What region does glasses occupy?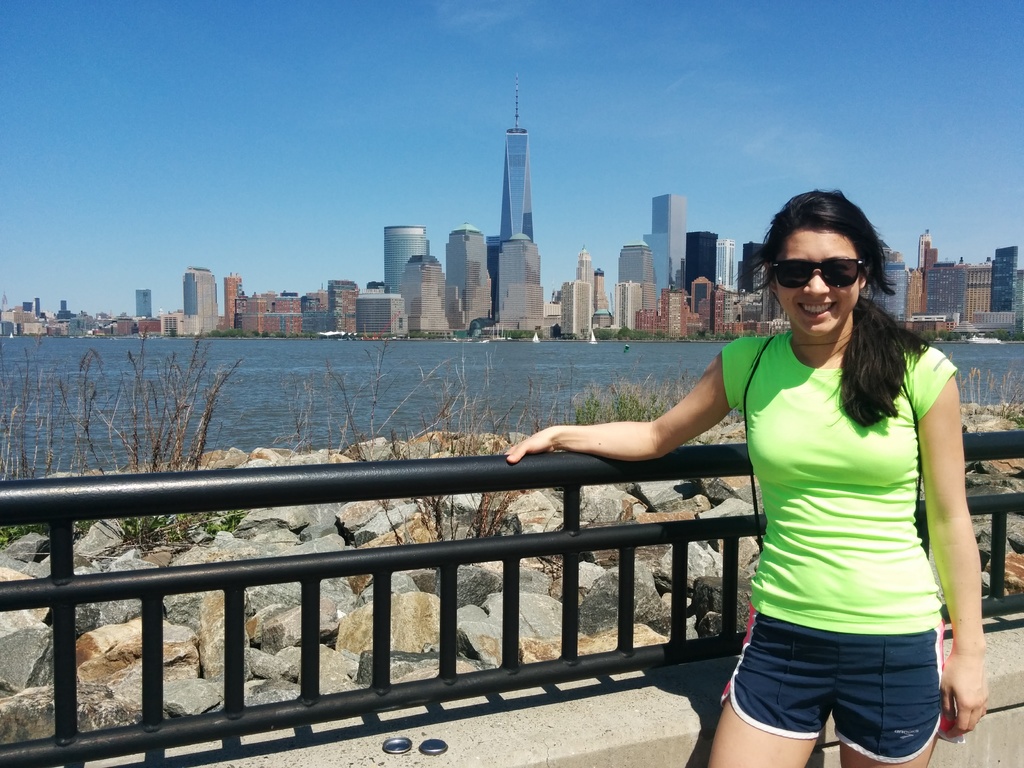
rect(763, 255, 869, 289).
